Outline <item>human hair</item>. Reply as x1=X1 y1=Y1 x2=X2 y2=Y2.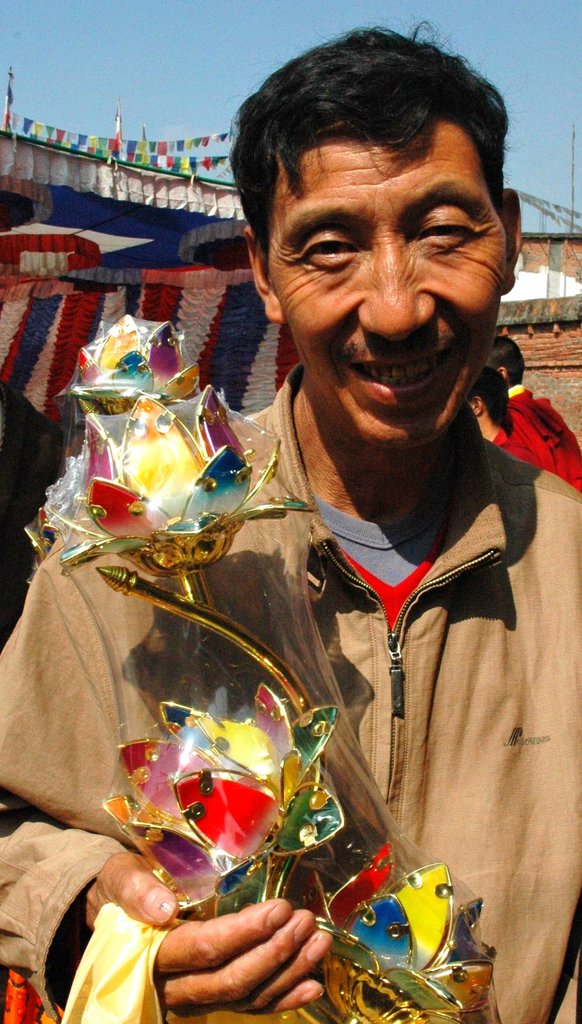
x1=485 y1=337 x2=526 y2=387.
